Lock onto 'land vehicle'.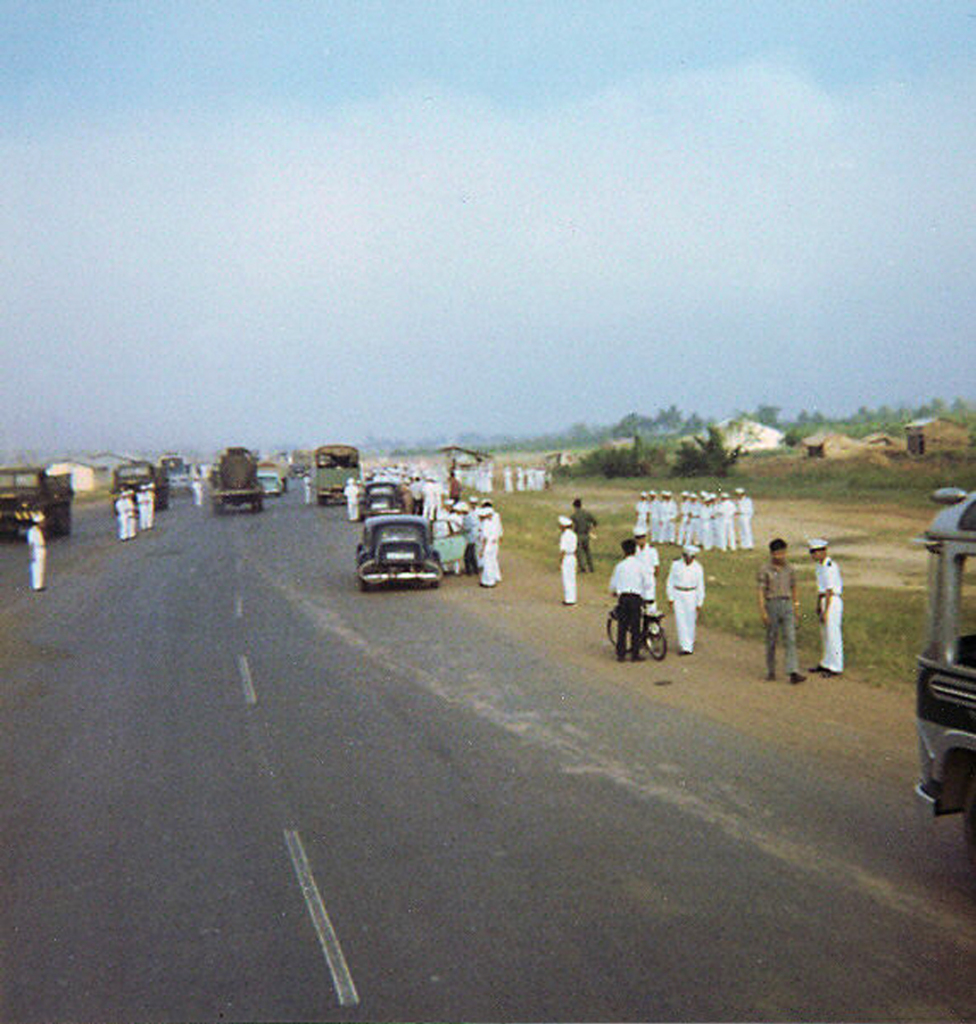
Locked: {"left": 916, "top": 480, "right": 975, "bottom": 840}.
